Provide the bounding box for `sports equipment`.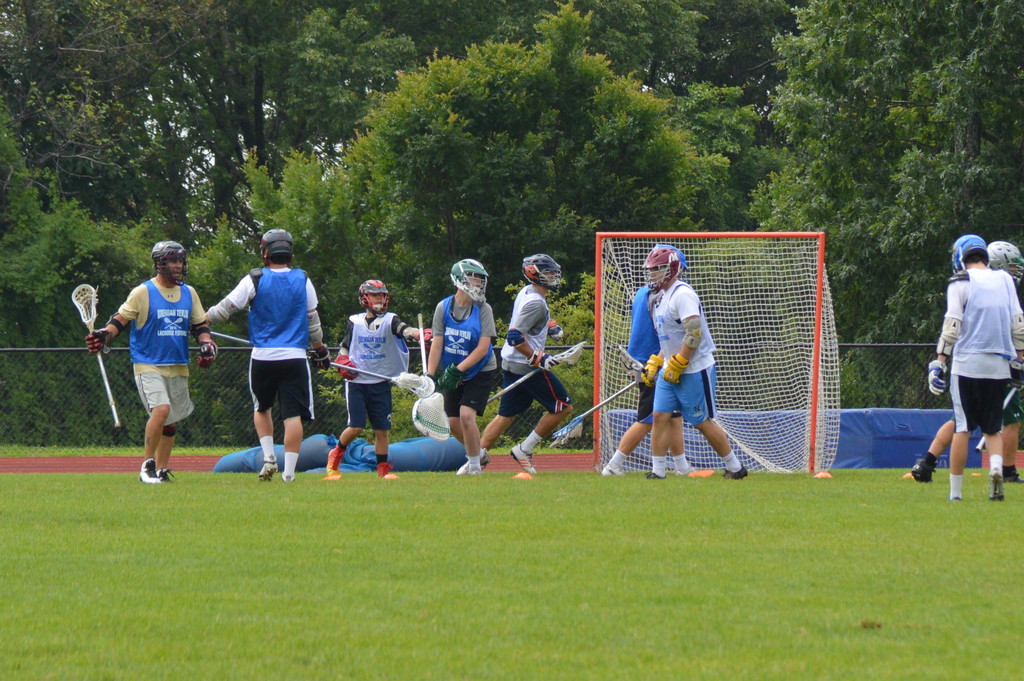
(976, 384, 1018, 453).
